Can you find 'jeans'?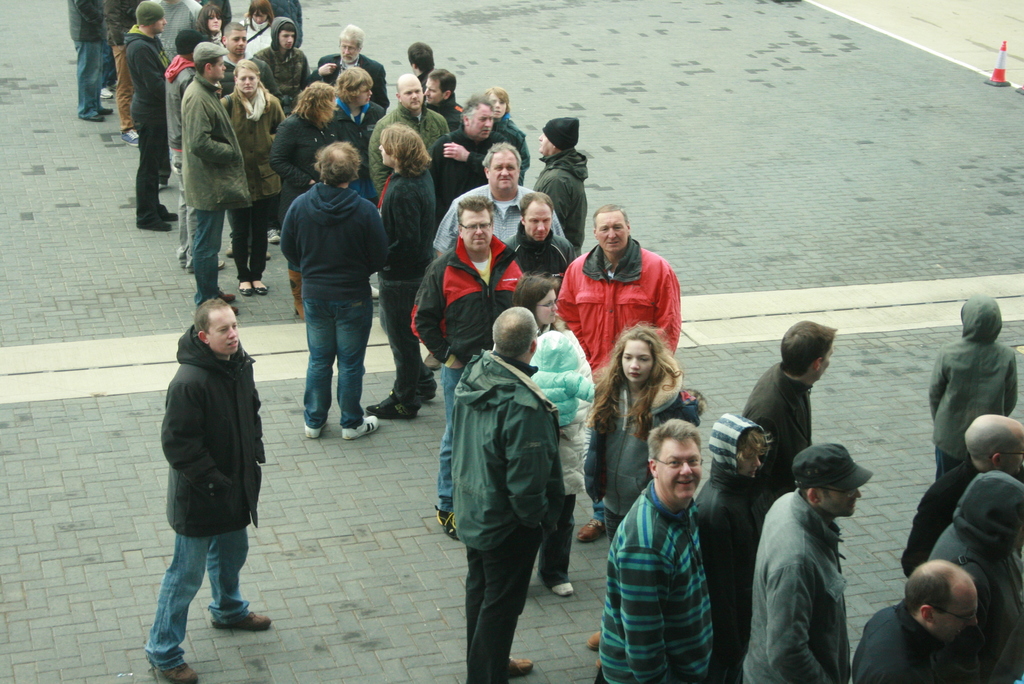
Yes, bounding box: [left=375, top=280, right=419, bottom=414].
